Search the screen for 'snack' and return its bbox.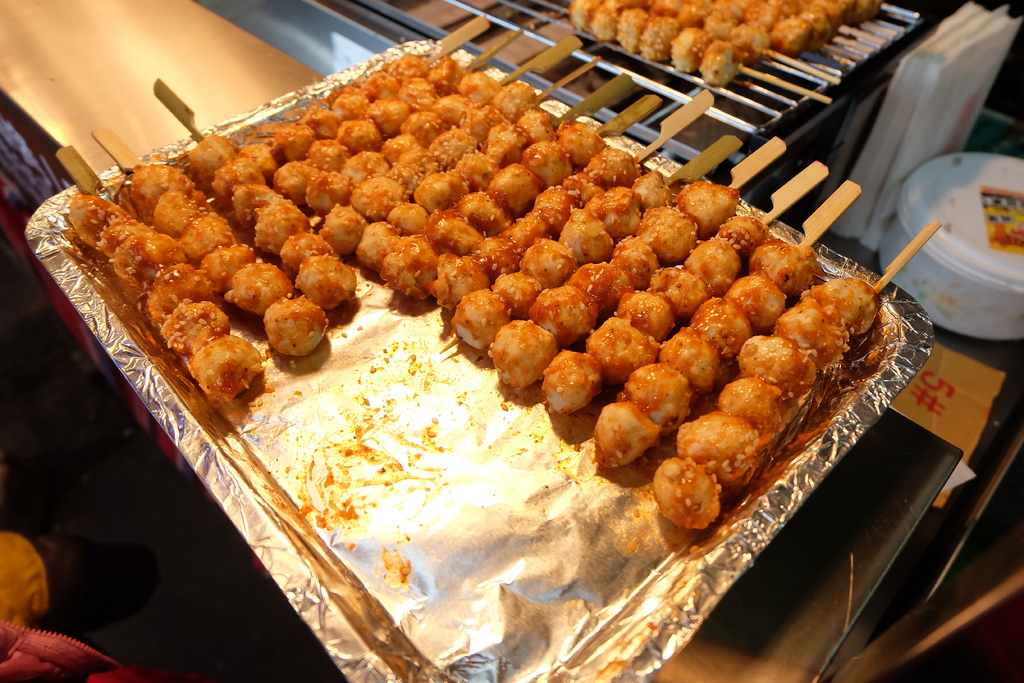
Found: (x1=512, y1=103, x2=557, y2=142).
